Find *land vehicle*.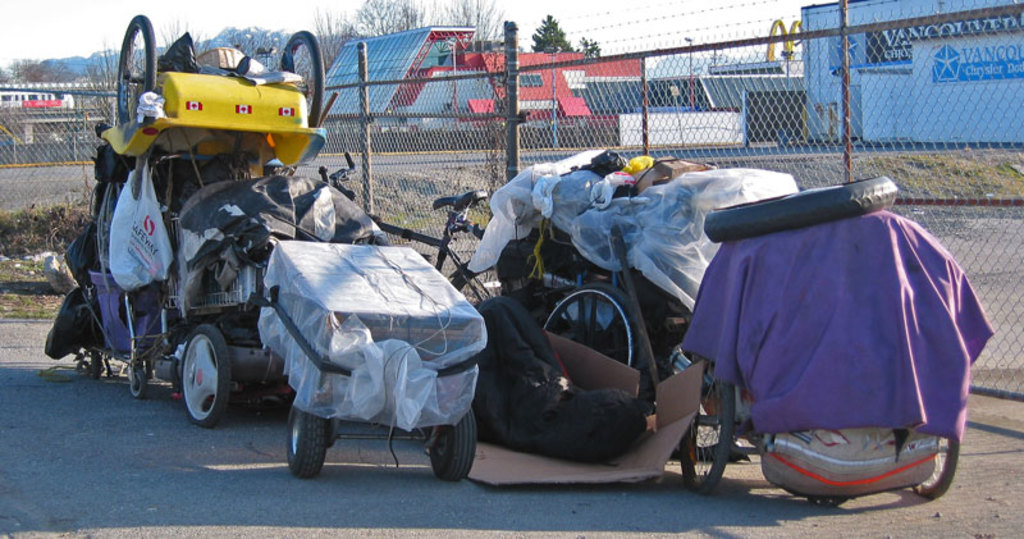
bbox=(101, 19, 333, 159).
